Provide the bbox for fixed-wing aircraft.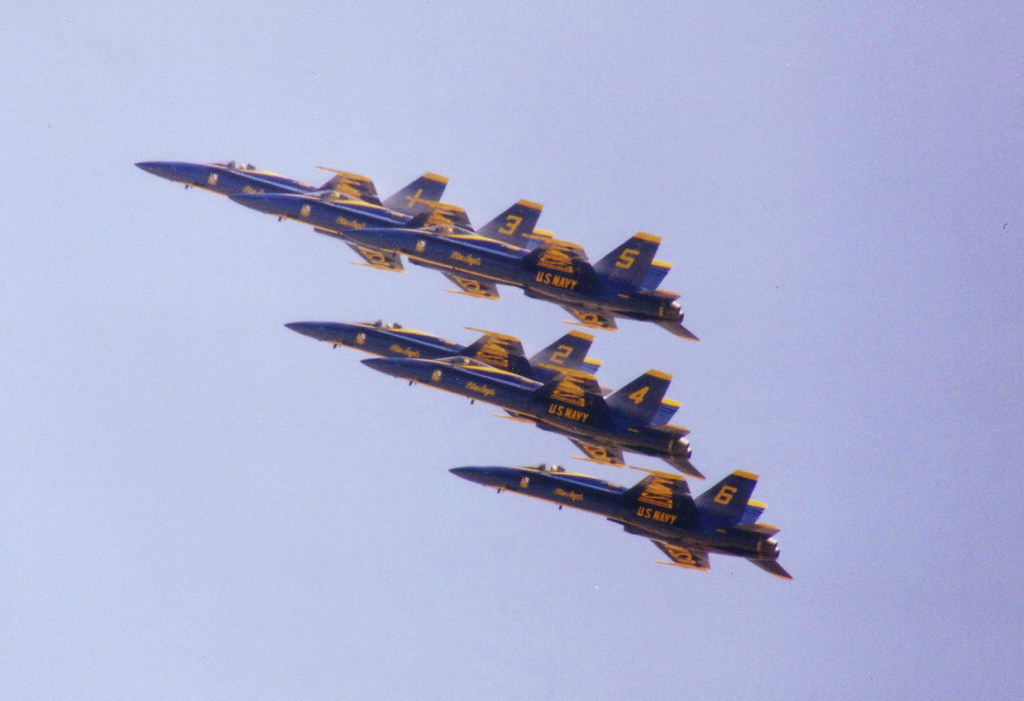
box=[452, 465, 795, 580].
